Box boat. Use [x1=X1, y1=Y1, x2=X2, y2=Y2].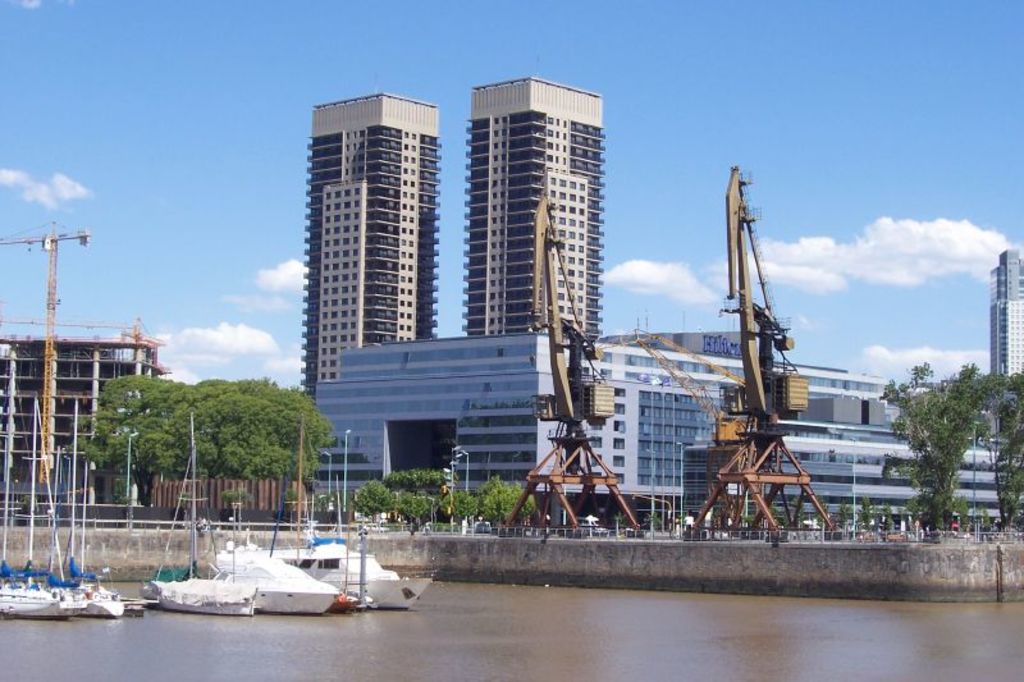
[x1=133, y1=411, x2=259, y2=621].
